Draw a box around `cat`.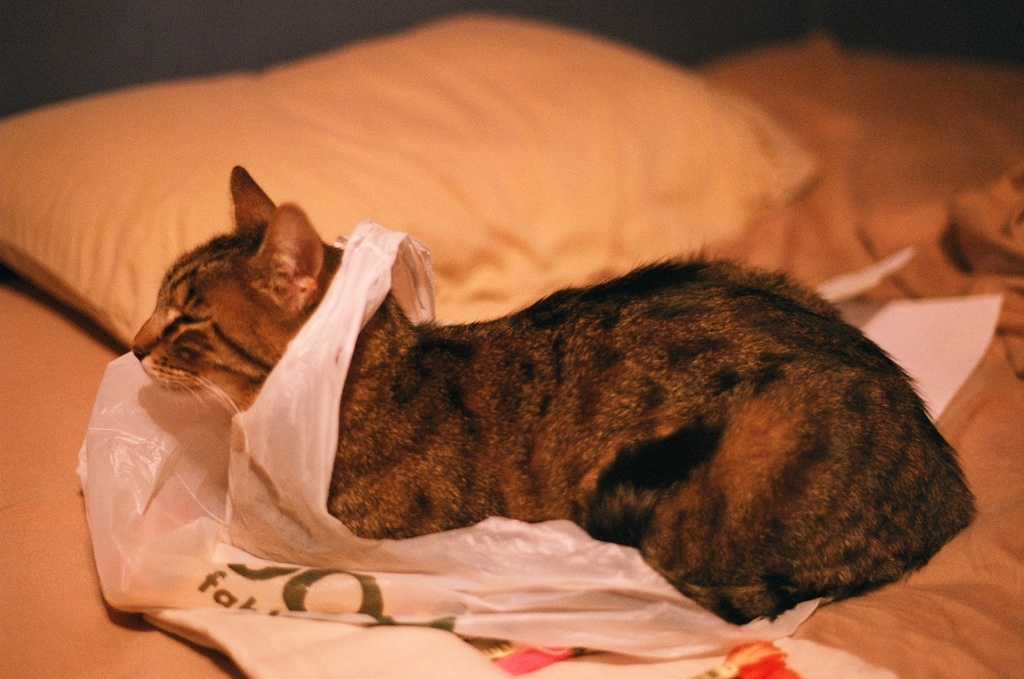
x1=129 y1=164 x2=968 y2=627.
